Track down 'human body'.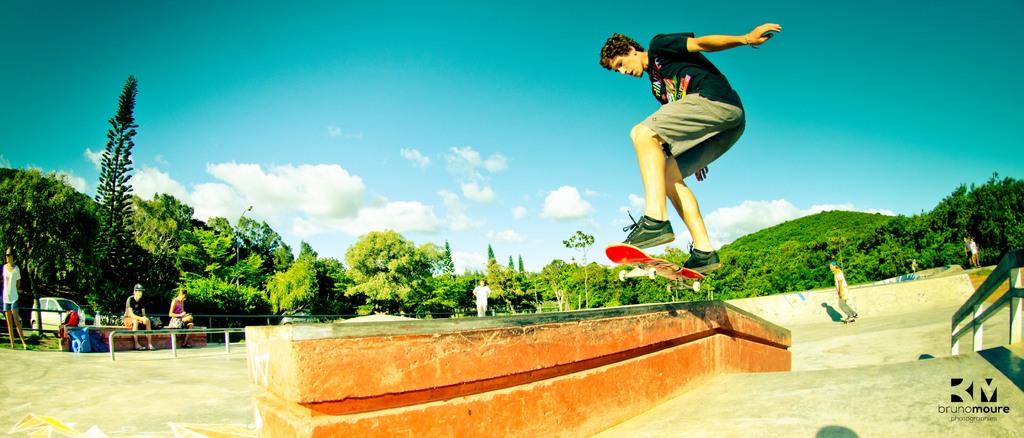
Tracked to 127:285:150:350.
